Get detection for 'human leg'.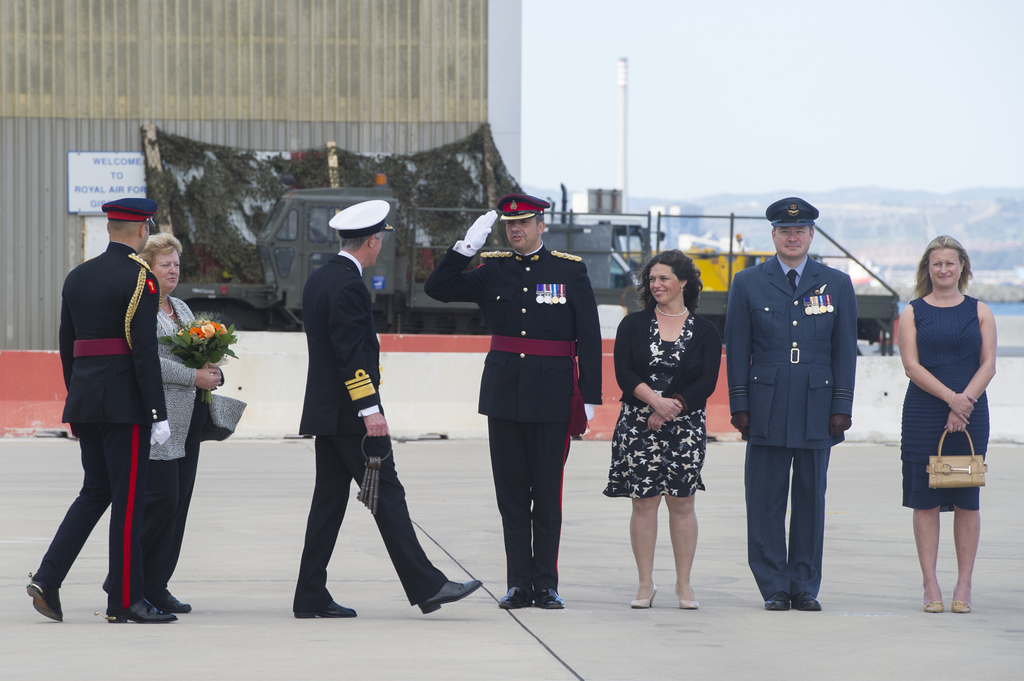
Detection: detection(631, 502, 653, 613).
